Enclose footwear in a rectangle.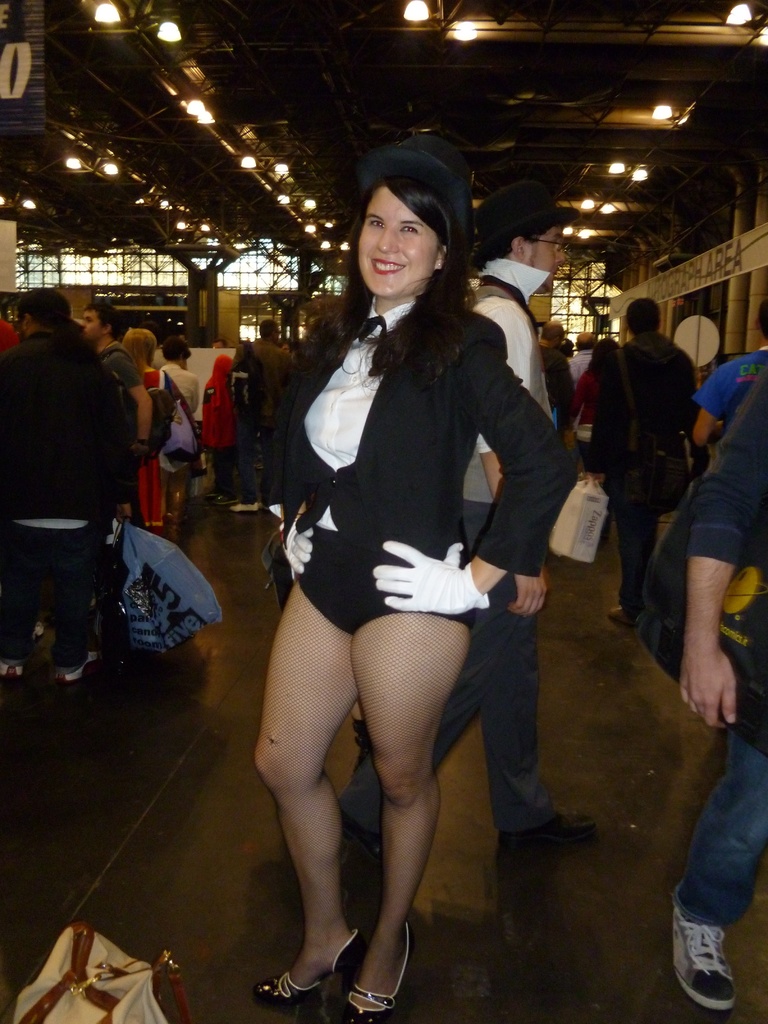
bbox=(246, 920, 365, 1014).
